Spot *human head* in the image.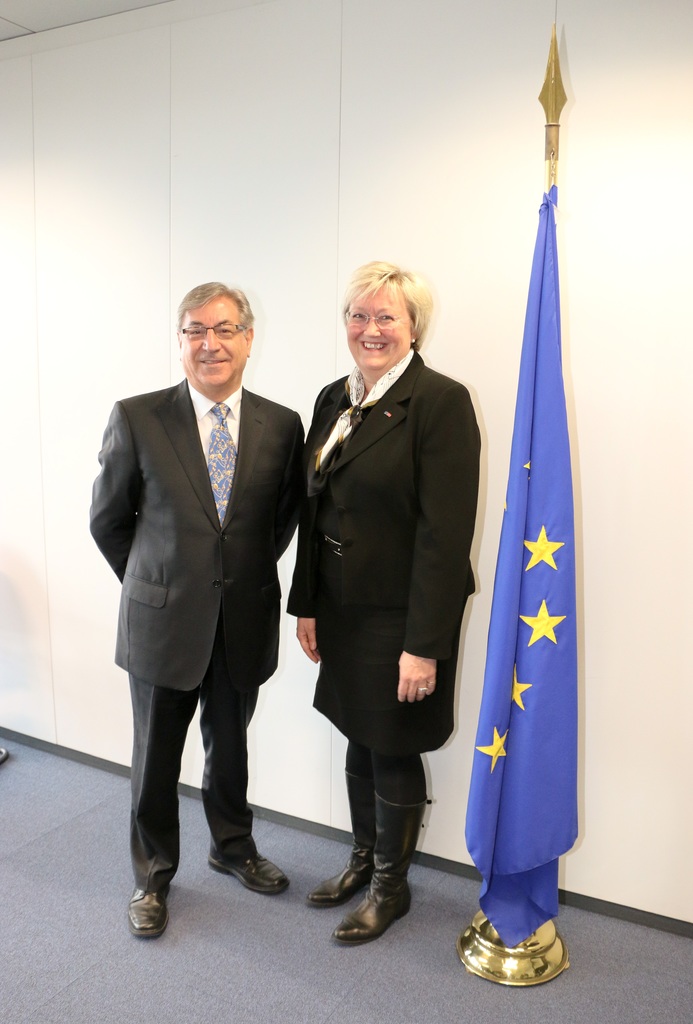
*human head* found at {"left": 172, "top": 278, "right": 257, "bottom": 388}.
